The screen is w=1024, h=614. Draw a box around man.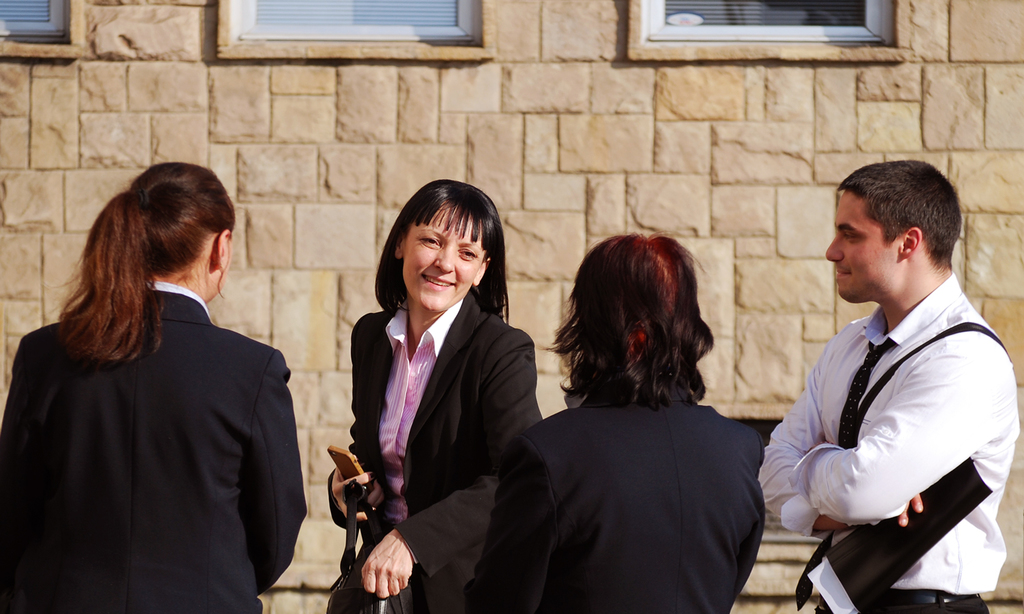
791,144,1006,613.
